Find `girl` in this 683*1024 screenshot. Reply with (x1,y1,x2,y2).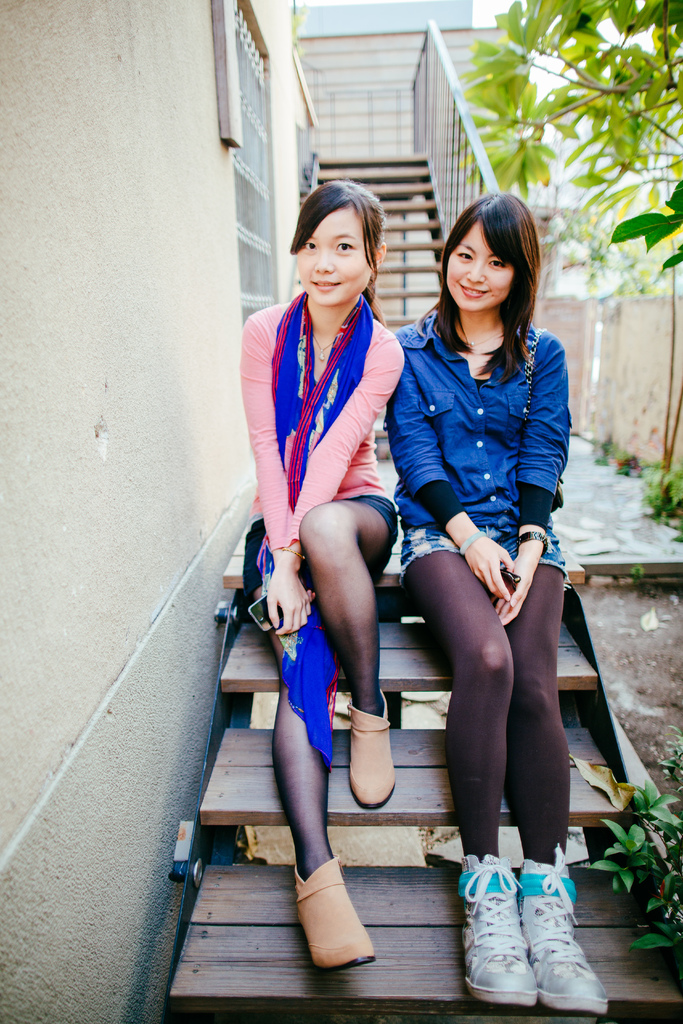
(238,177,407,972).
